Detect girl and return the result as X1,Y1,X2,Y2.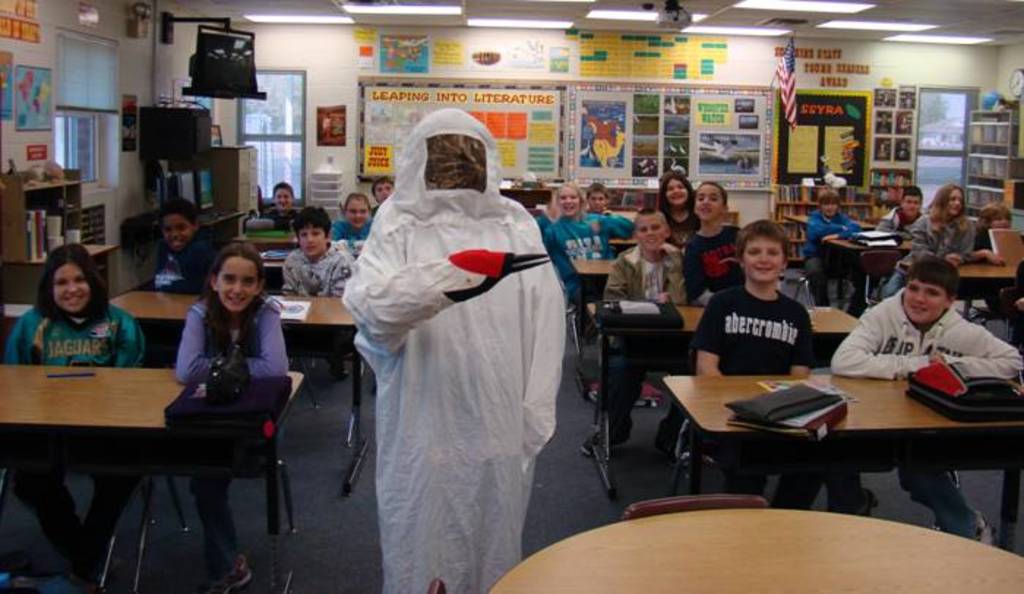
660,167,699,249.
